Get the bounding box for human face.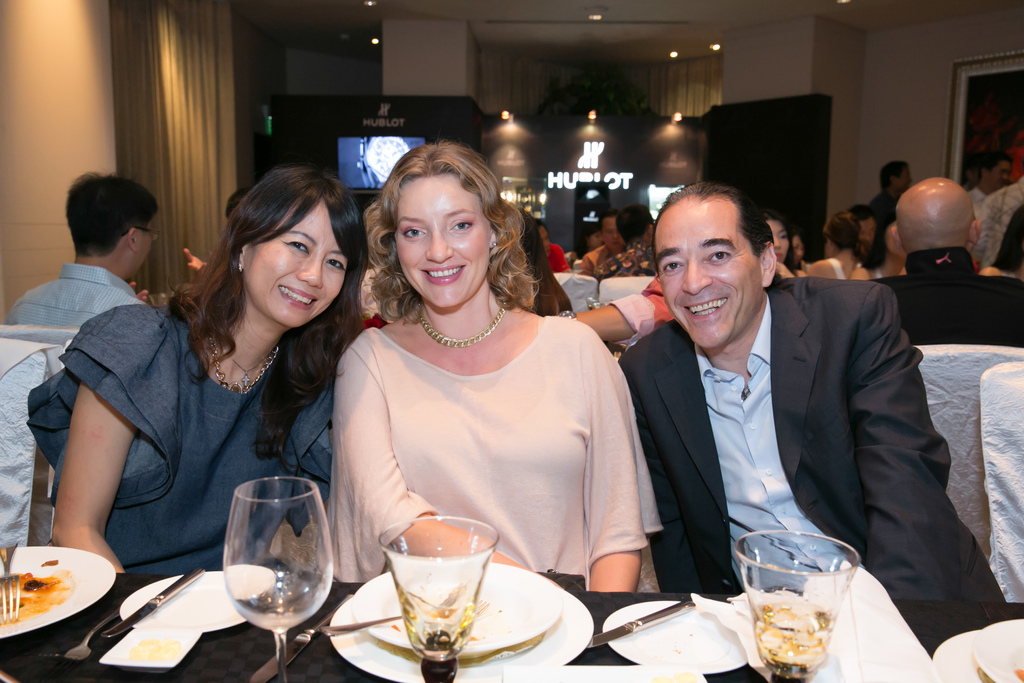
[left=390, top=168, right=487, bottom=308].
